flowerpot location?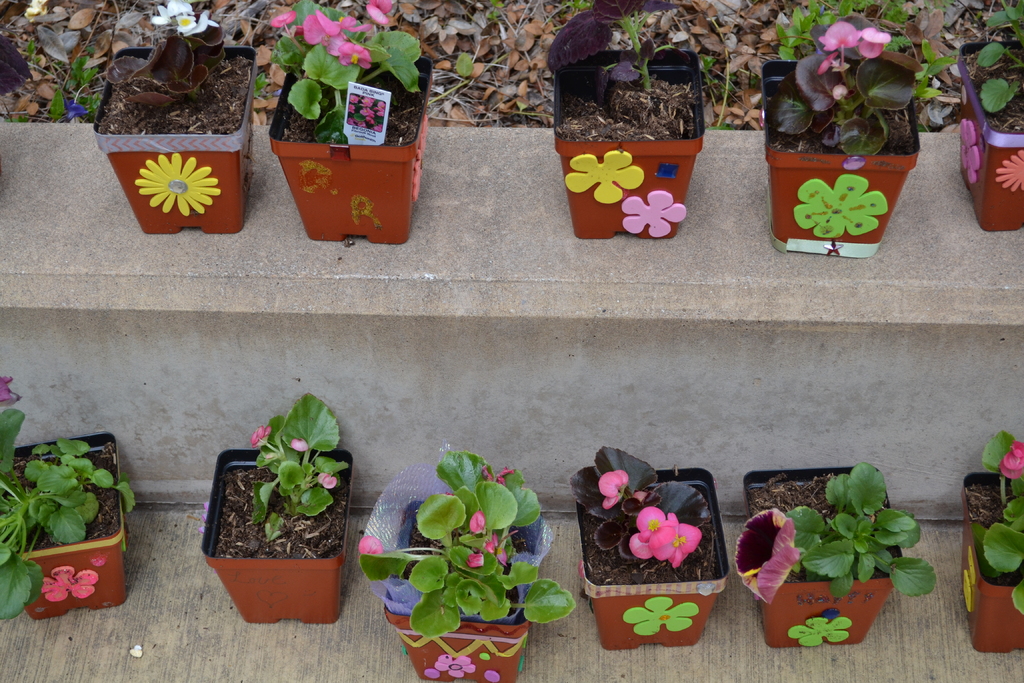
<box>762,57,922,262</box>
